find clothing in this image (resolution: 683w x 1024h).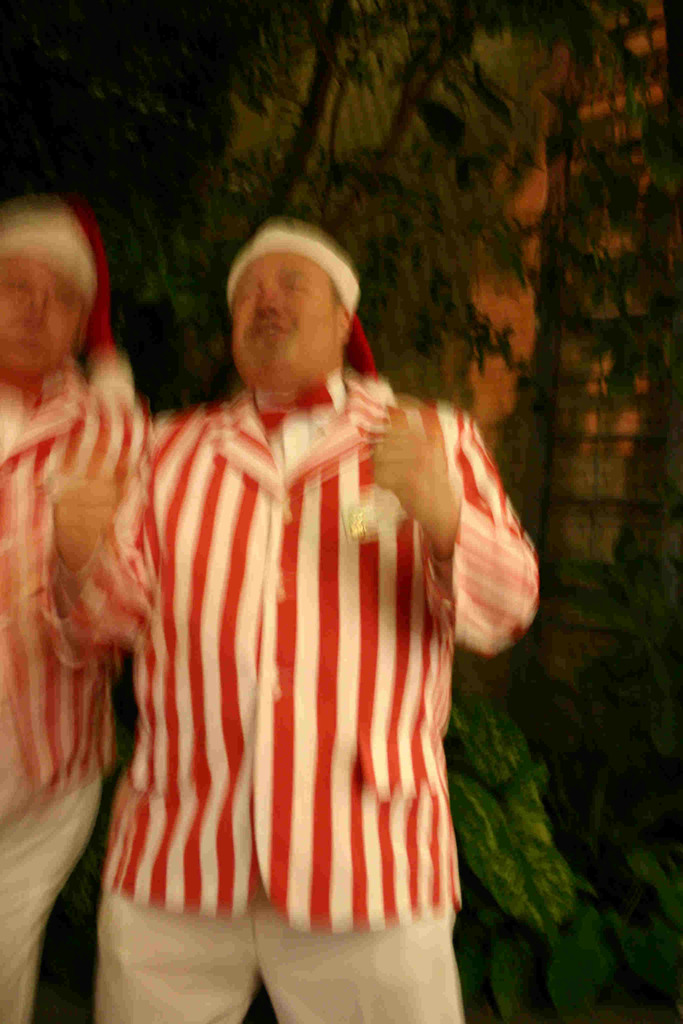
[0,364,148,1023].
